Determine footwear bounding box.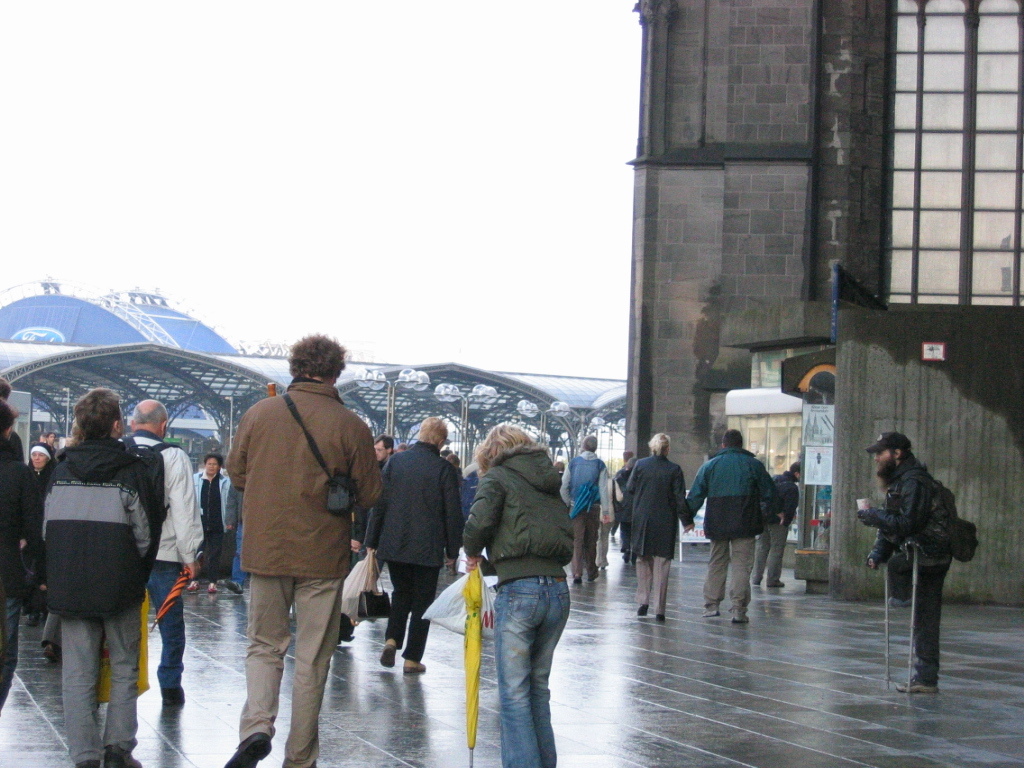
Determined: x1=189, y1=579, x2=204, y2=592.
